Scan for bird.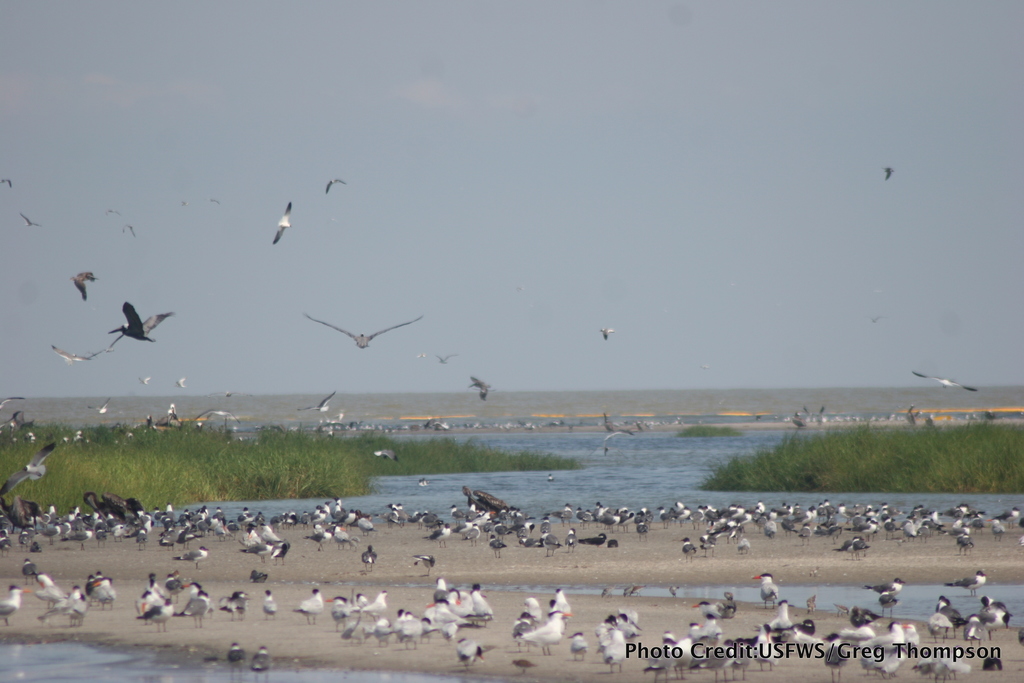
Scan result: (left=426, top=349, right=460, bottom=369).
